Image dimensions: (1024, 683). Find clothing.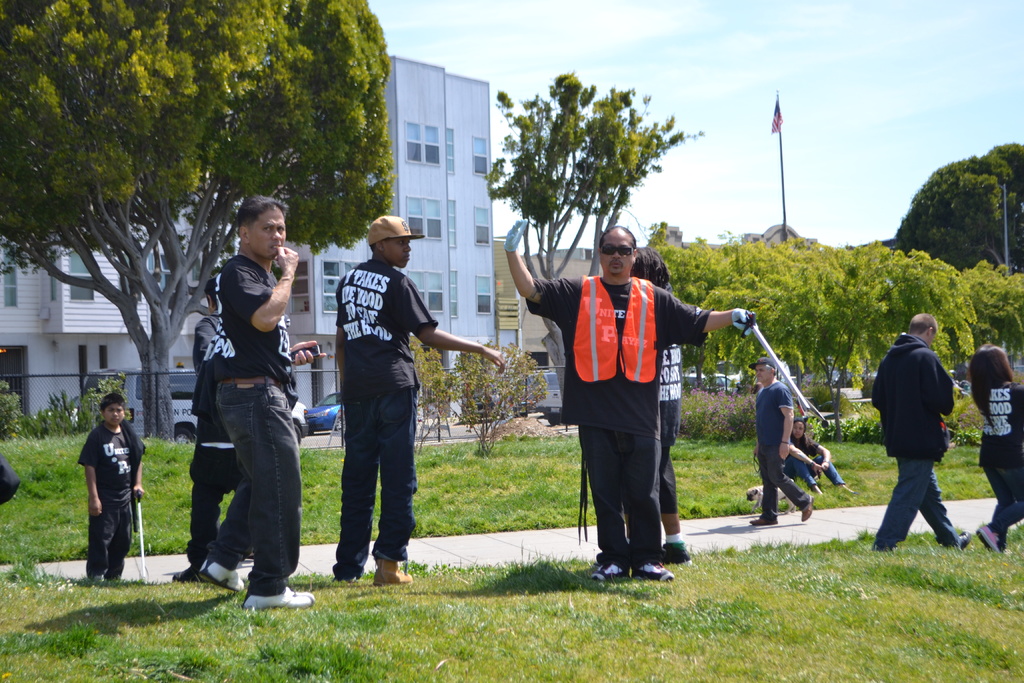
(210,247,291,379).
